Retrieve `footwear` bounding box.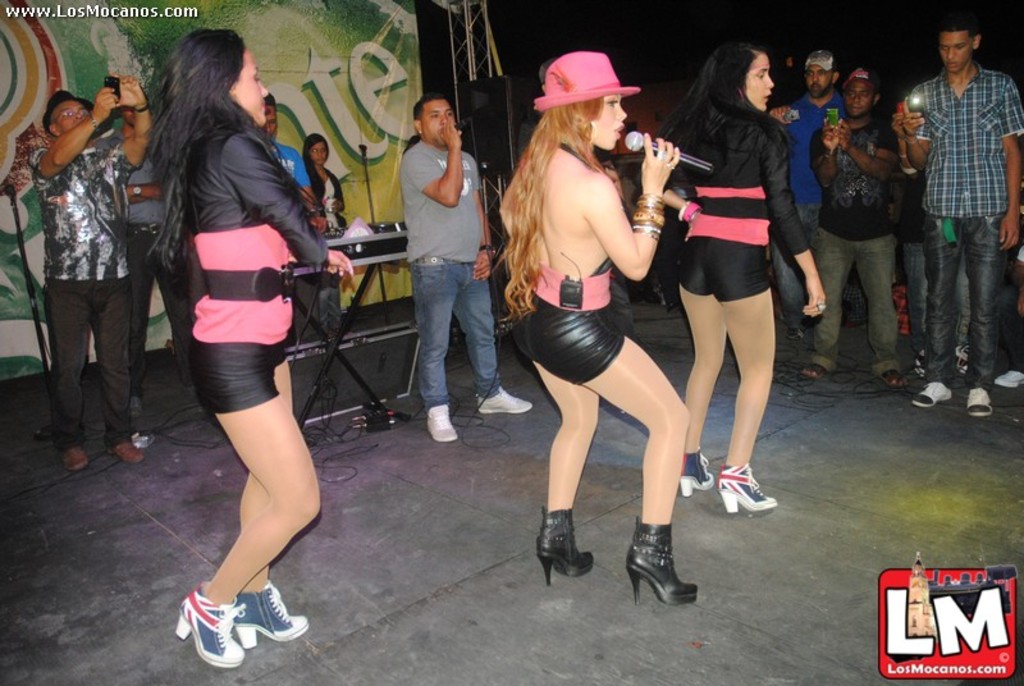
Bounding box: [left=170, top=587, right=242, bottom=666].
